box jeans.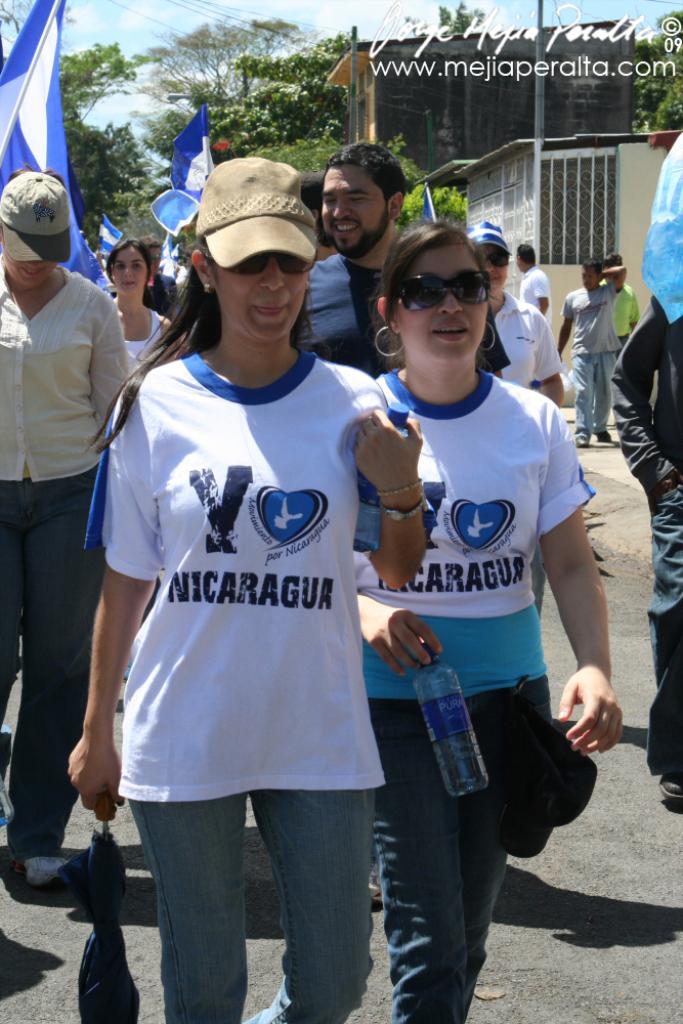
select_region(635, 485, 682, 773).
